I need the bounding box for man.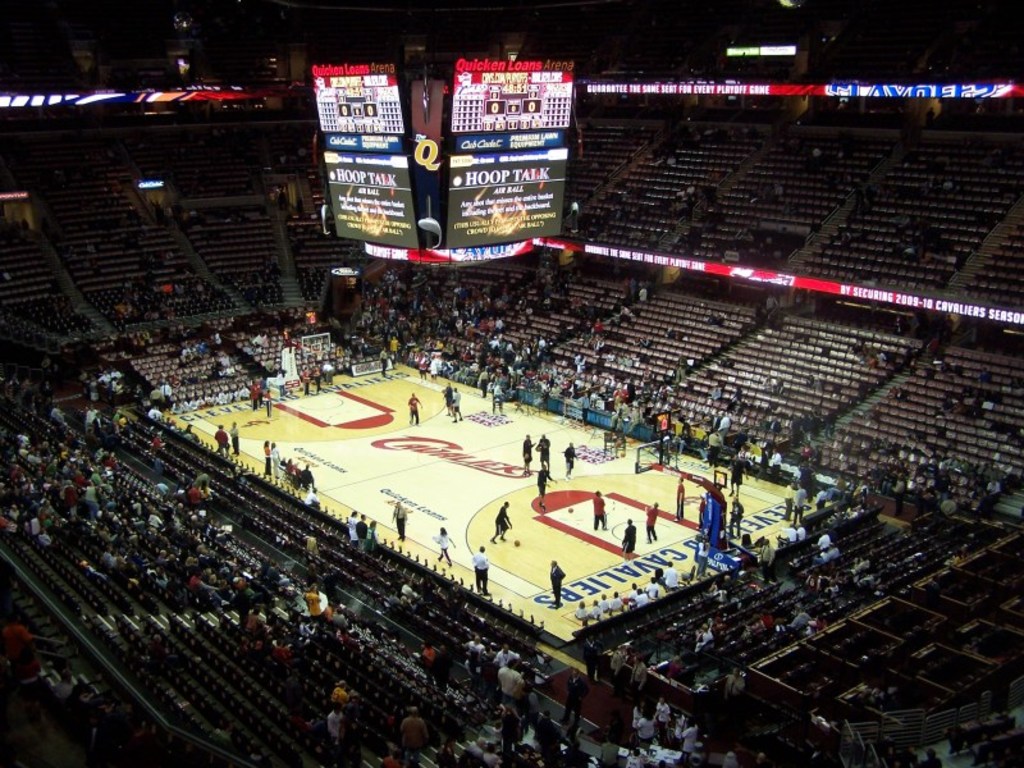
Here it is: locate(146, 383, 165, 415).
